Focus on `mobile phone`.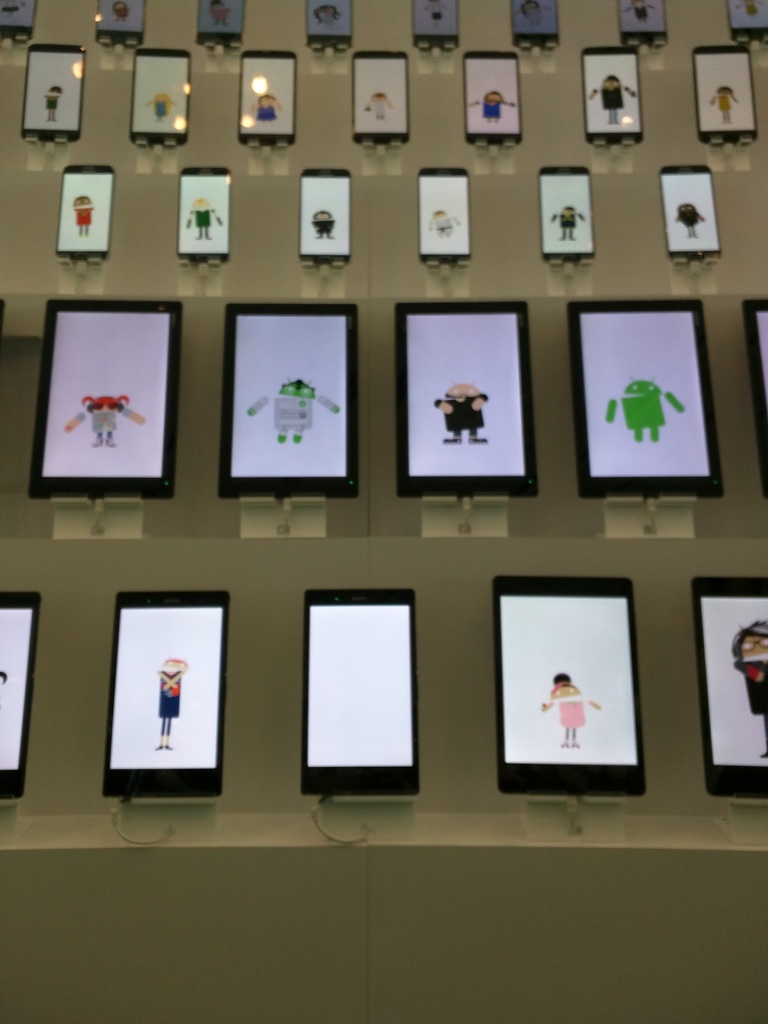
Focused at {"left": 618, "top": 0, "right": 667, "bottom": 42}.
